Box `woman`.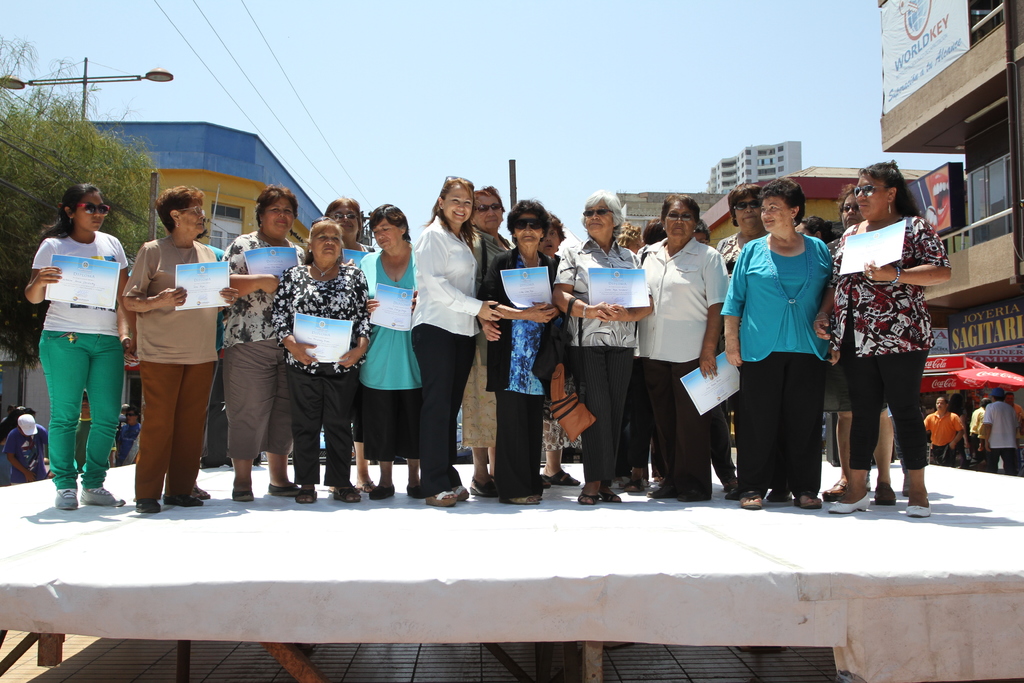
region(628, 190, 726, 506).
